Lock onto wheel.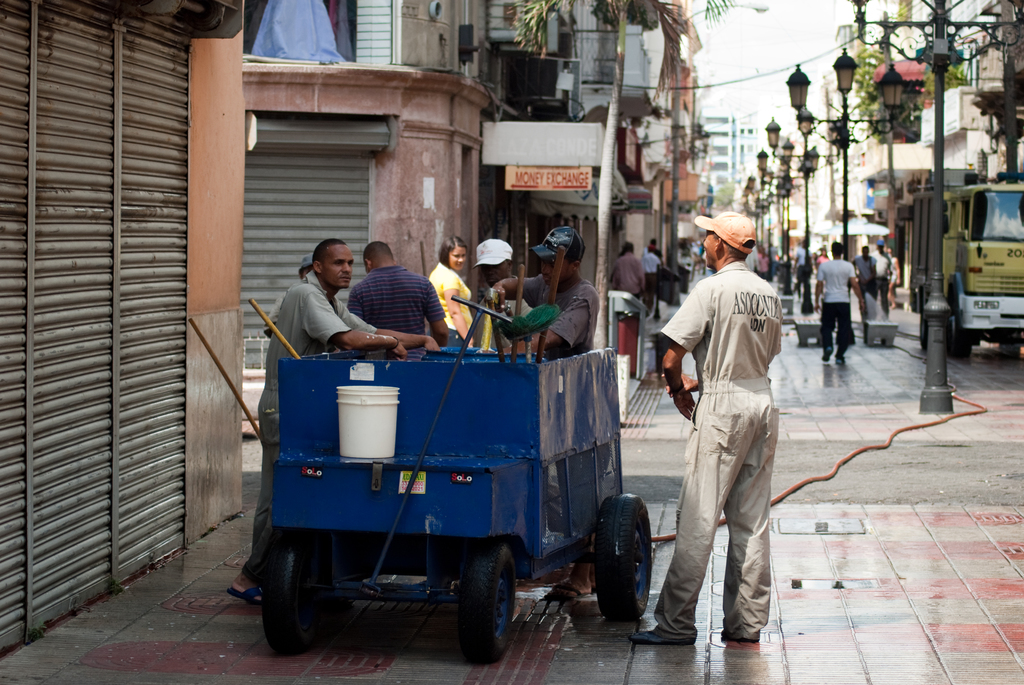
Locked: Rect(440, 554, 518, 655).
